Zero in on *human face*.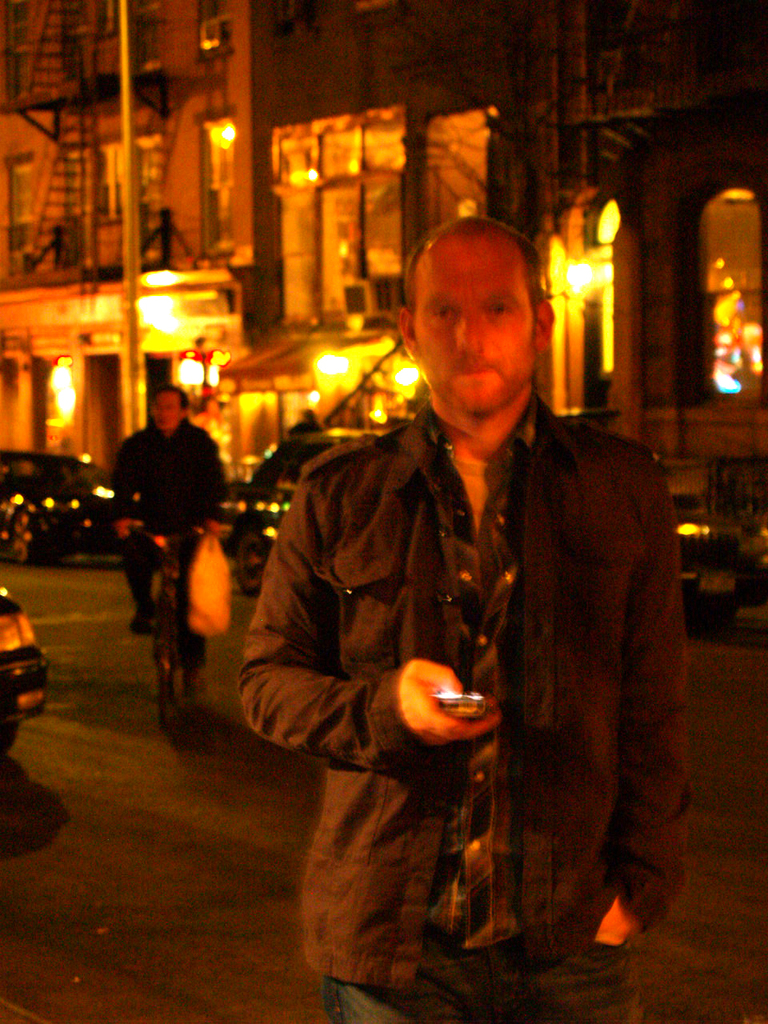
Zeroed in: (414, 237, 531, 411).
